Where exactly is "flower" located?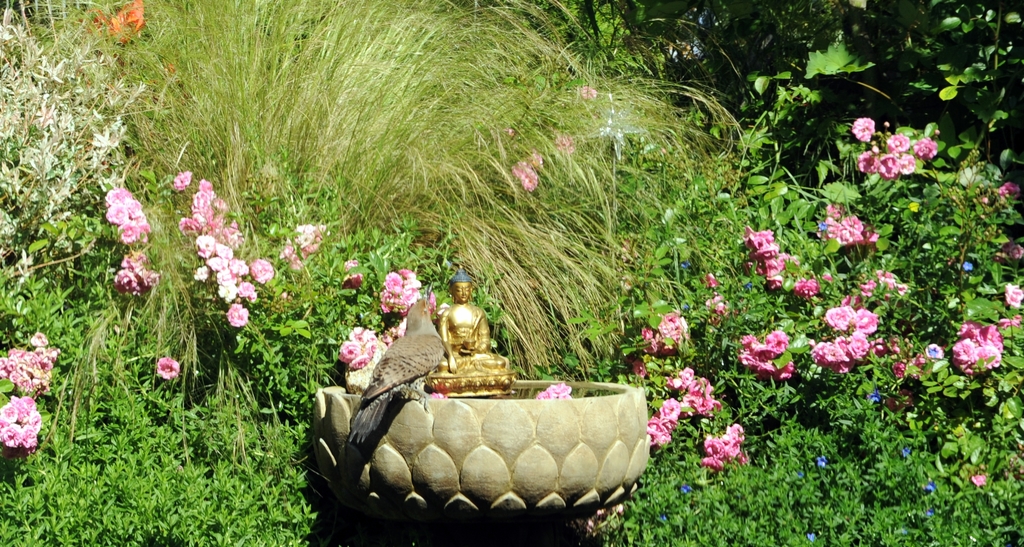
Its bounding box is crop(152, 353, 186, 384).
